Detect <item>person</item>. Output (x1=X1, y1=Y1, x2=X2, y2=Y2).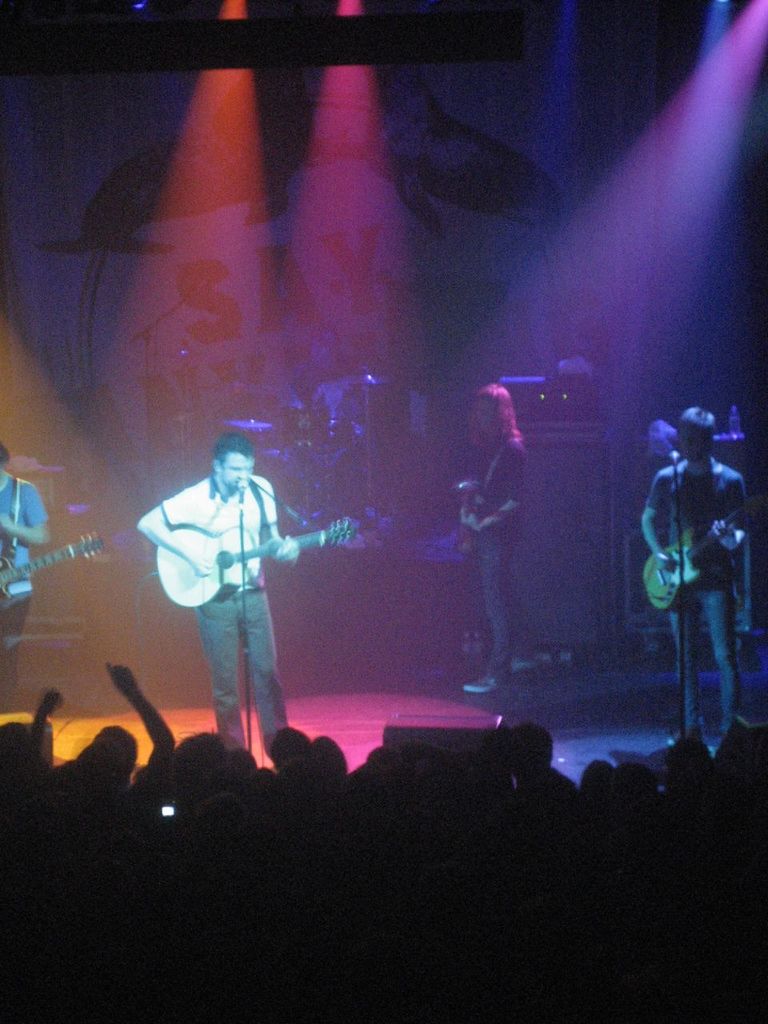
(x1=0, y1=692, x2=58, y2=798).
